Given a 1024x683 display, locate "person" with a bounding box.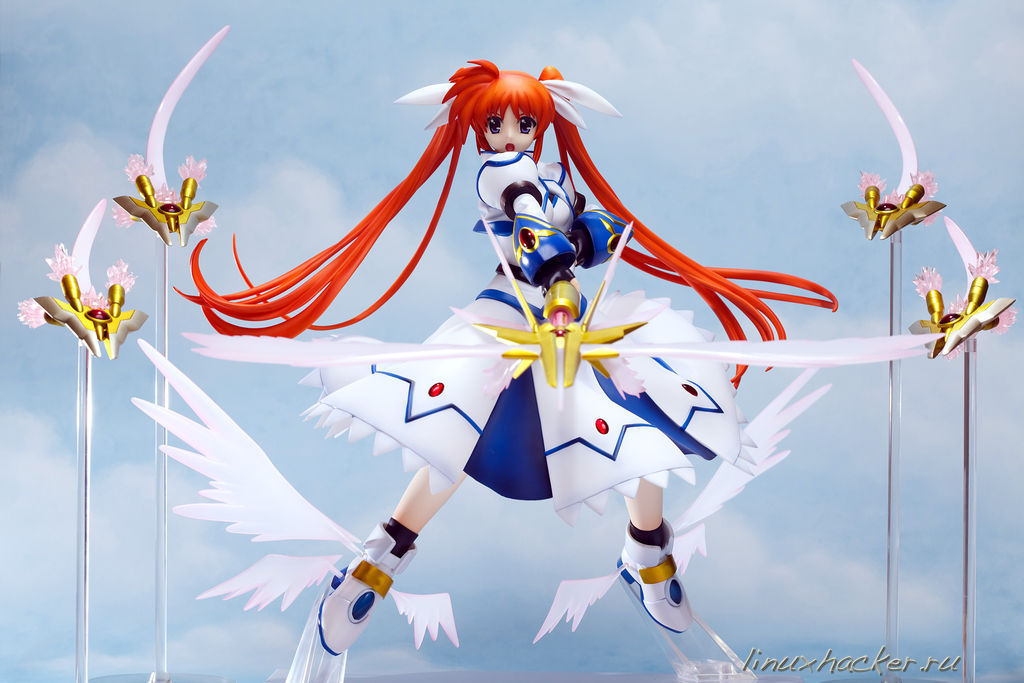
Located: Rect(314, 48, 721, 663).
